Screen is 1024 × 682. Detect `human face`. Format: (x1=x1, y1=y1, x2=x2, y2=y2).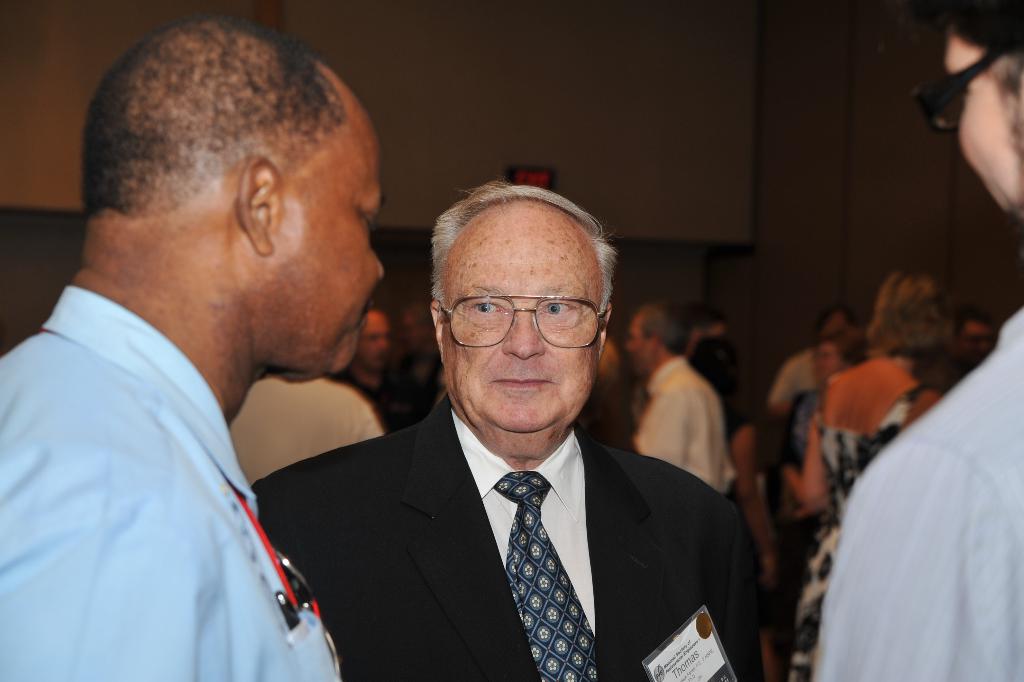
(x1=945, y1=37, x2=1023, y2=211).
